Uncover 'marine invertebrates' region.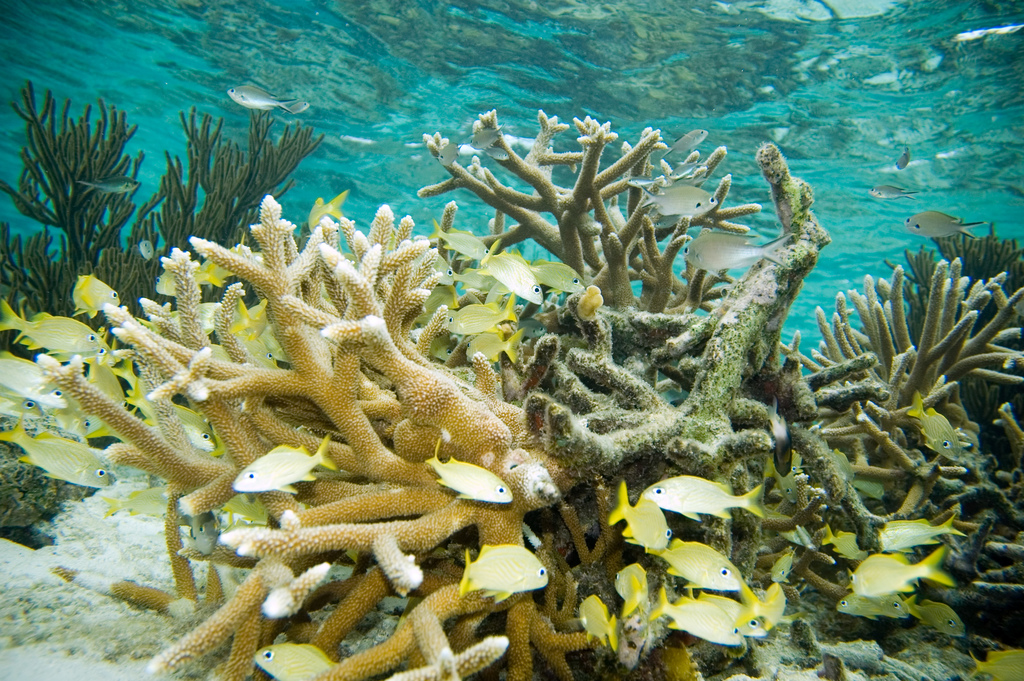
Uncovered: left=455, top=541, right=545, bottom=600.
